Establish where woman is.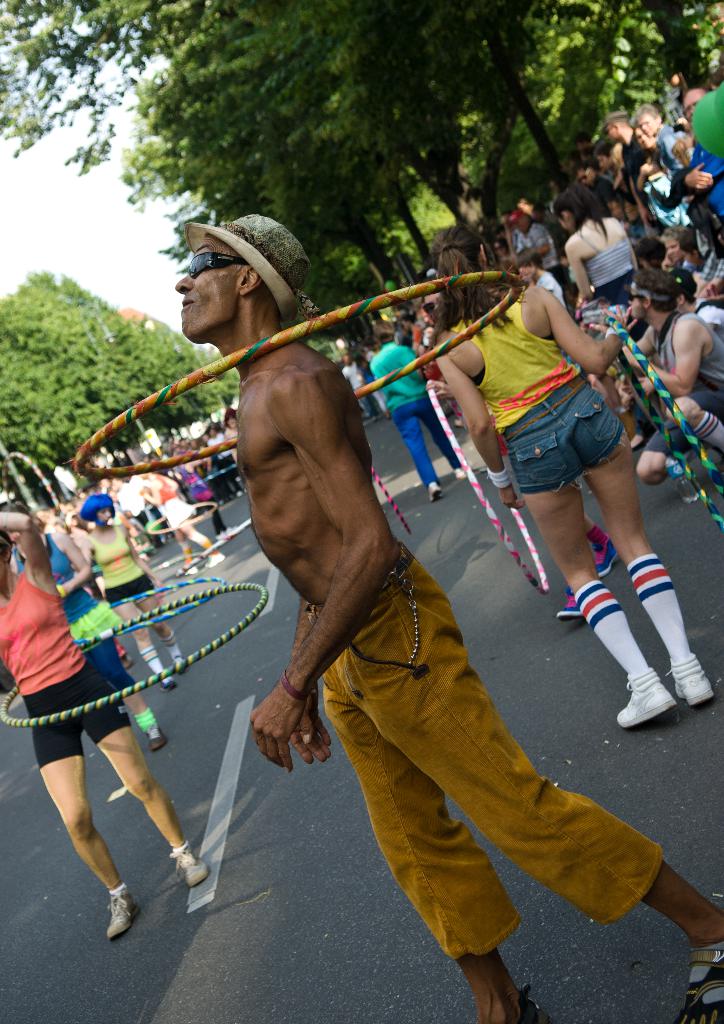
Established at rect(7, 475, 213, 932).
